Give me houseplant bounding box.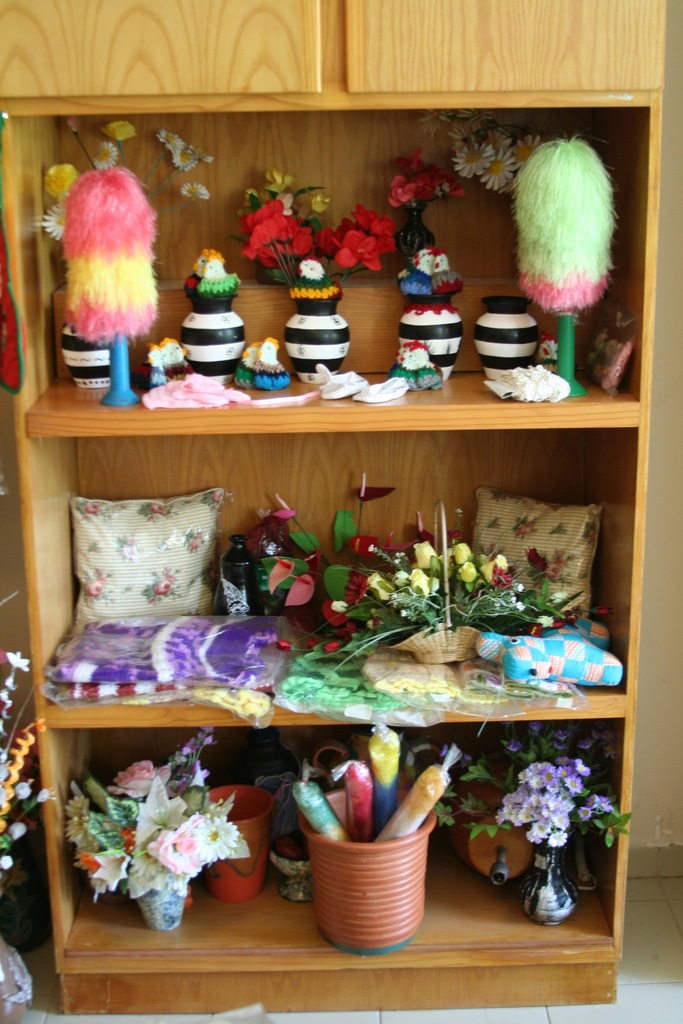
box=[443, 732, 623, 936].
